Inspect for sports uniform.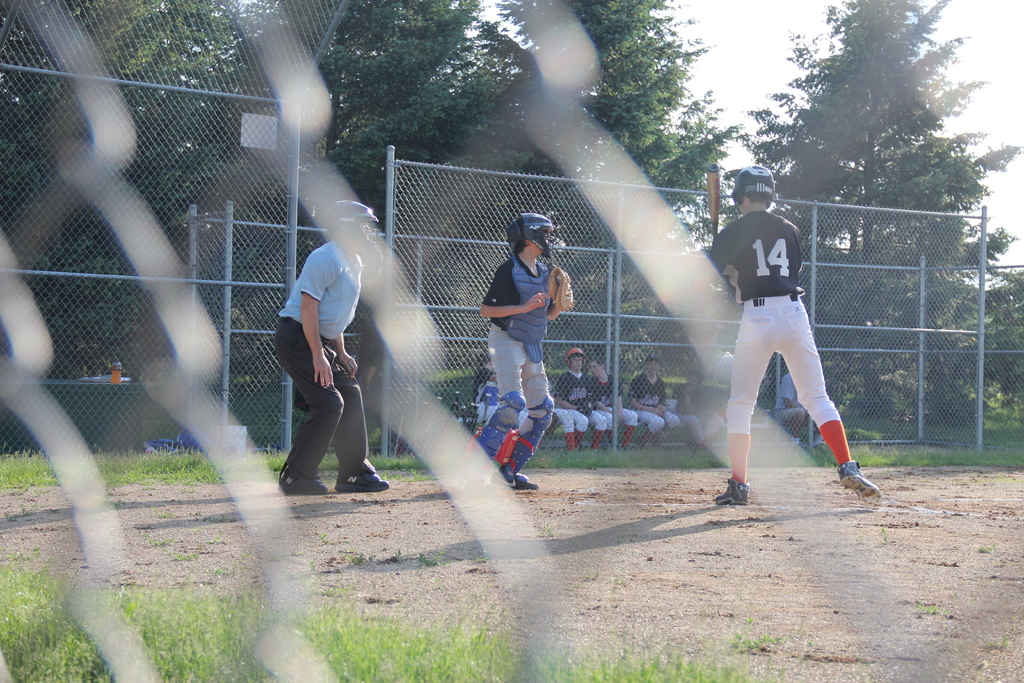
Inspection: box=[776, 378, 838, 434].
